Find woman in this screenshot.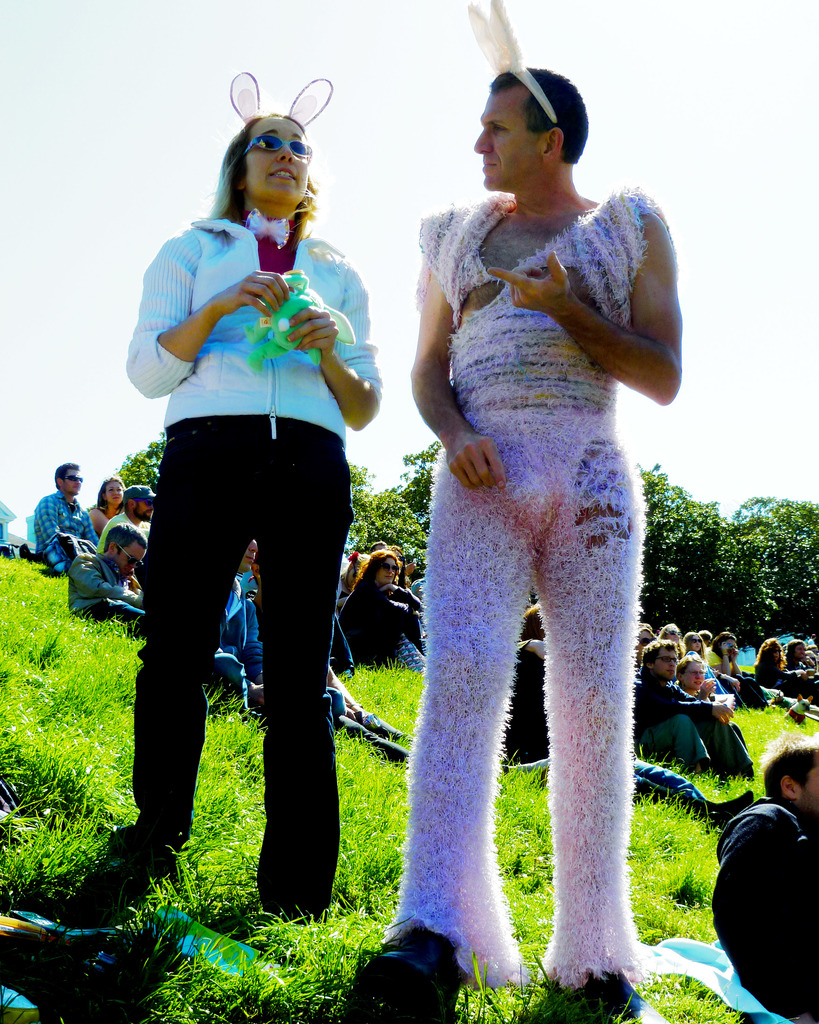
The bounding box for woman is detection(708, 630, 754, 683).
